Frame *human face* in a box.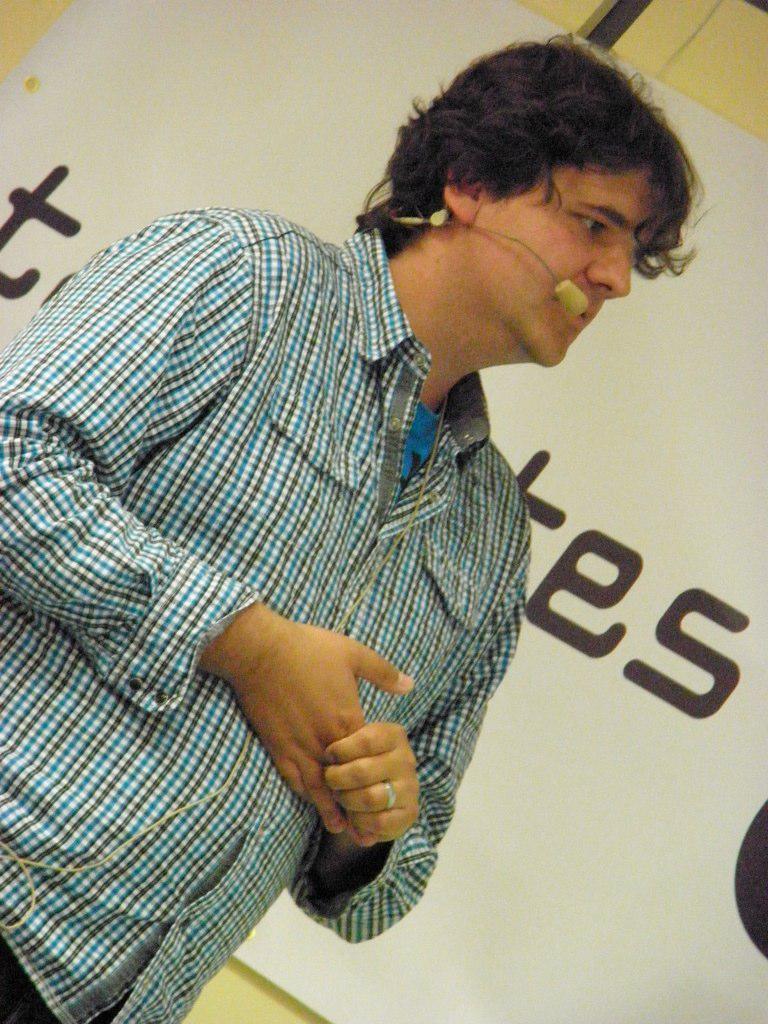
x1=480 y1=168 x2=655 y2=372.
